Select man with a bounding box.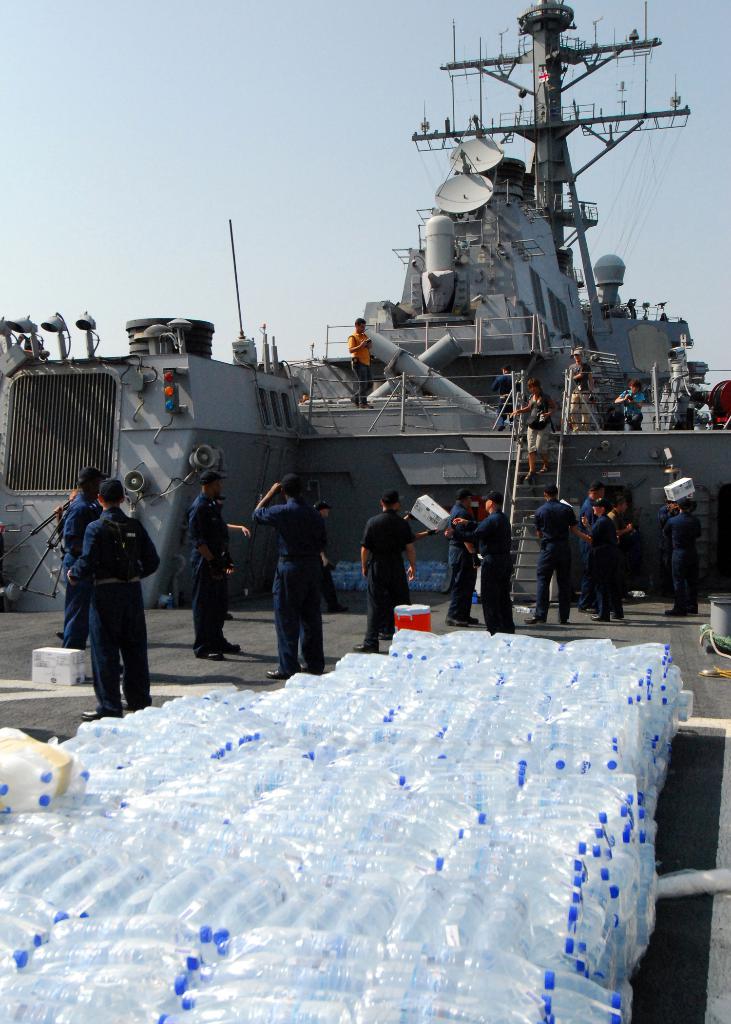
bbox=[659, 502, 680, 601].
